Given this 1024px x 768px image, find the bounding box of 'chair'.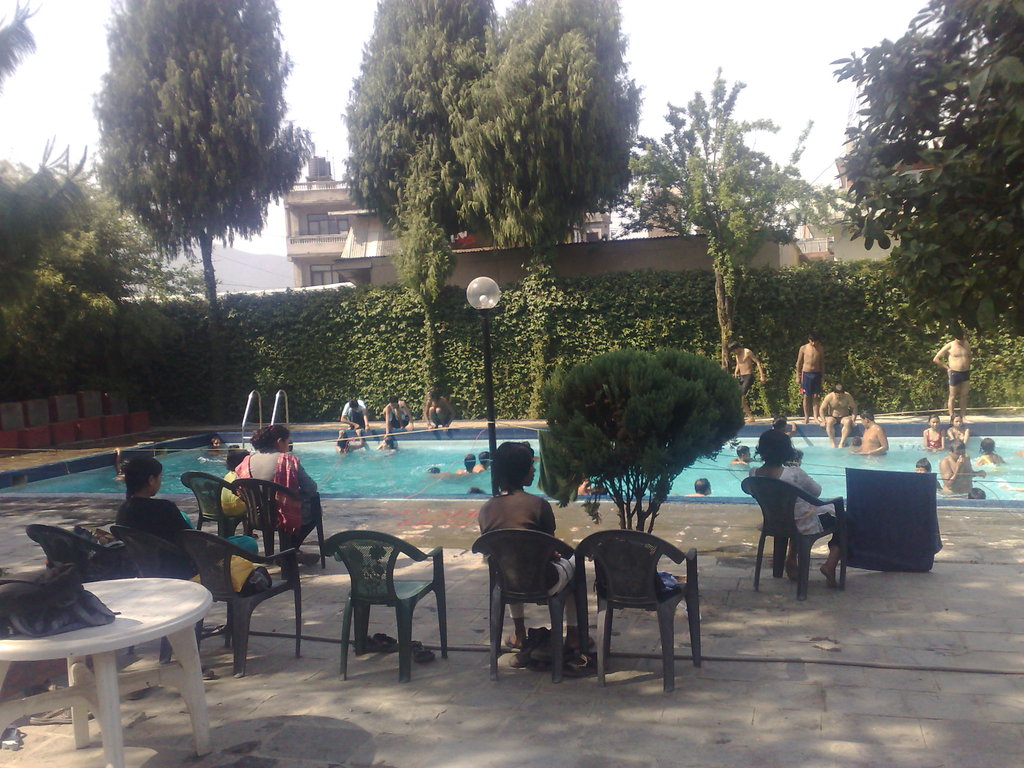
x1=181 y1=471 x2=276 y2=564.
